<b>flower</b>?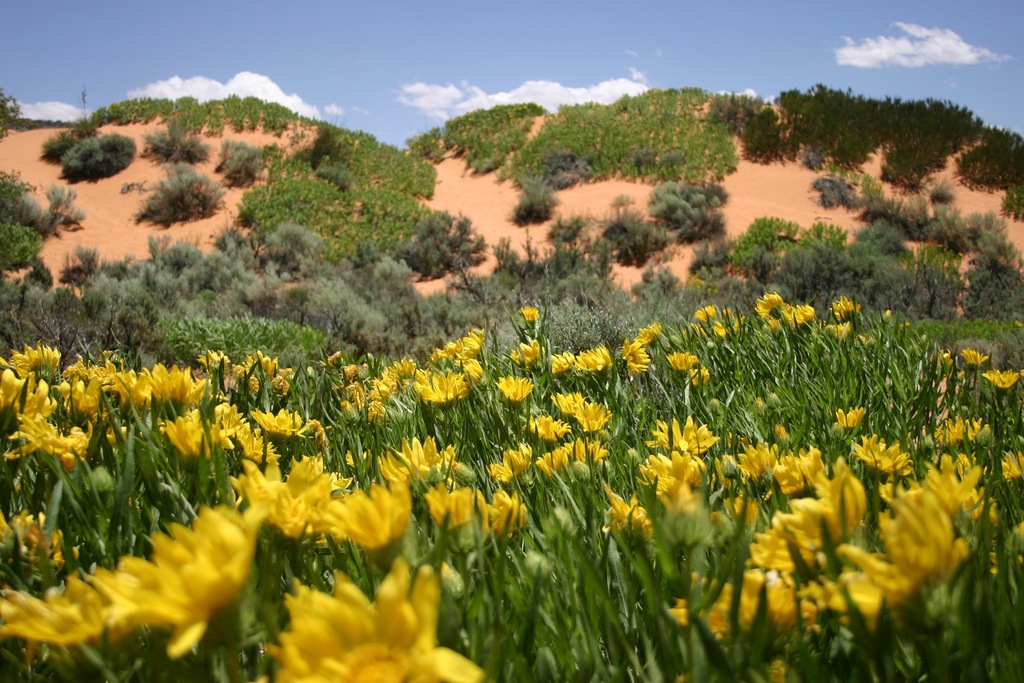
left=524, top=415, right=564, bottom=436
